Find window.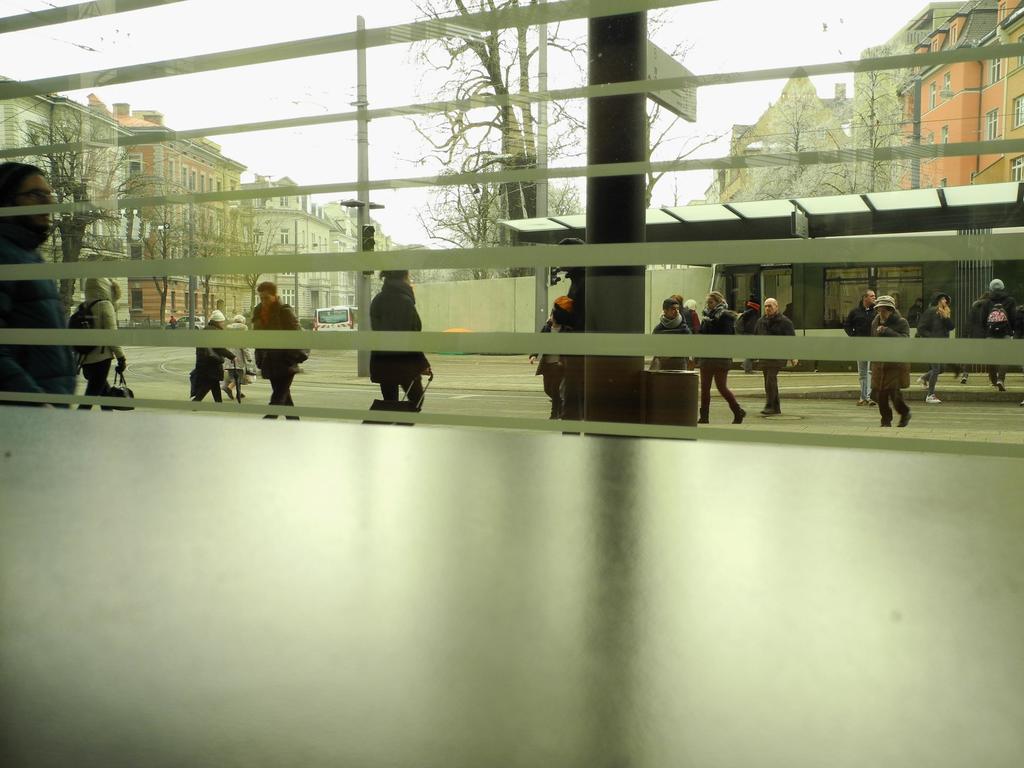
[129, 243, 144, 260].
